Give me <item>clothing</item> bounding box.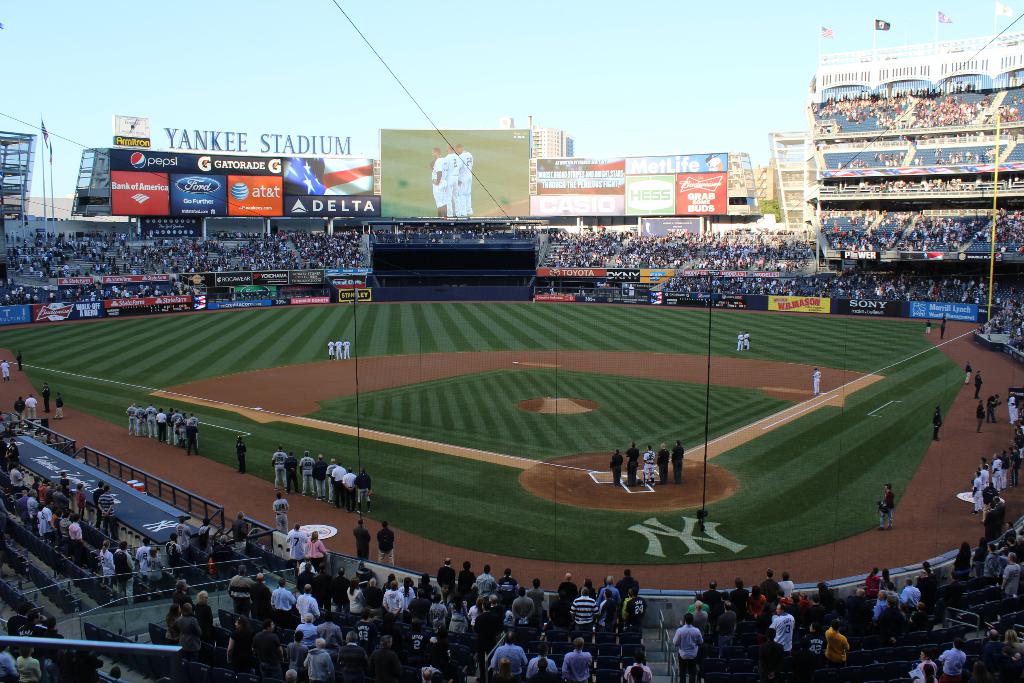
x1=27 y1=400 x2=40 y2=419.
